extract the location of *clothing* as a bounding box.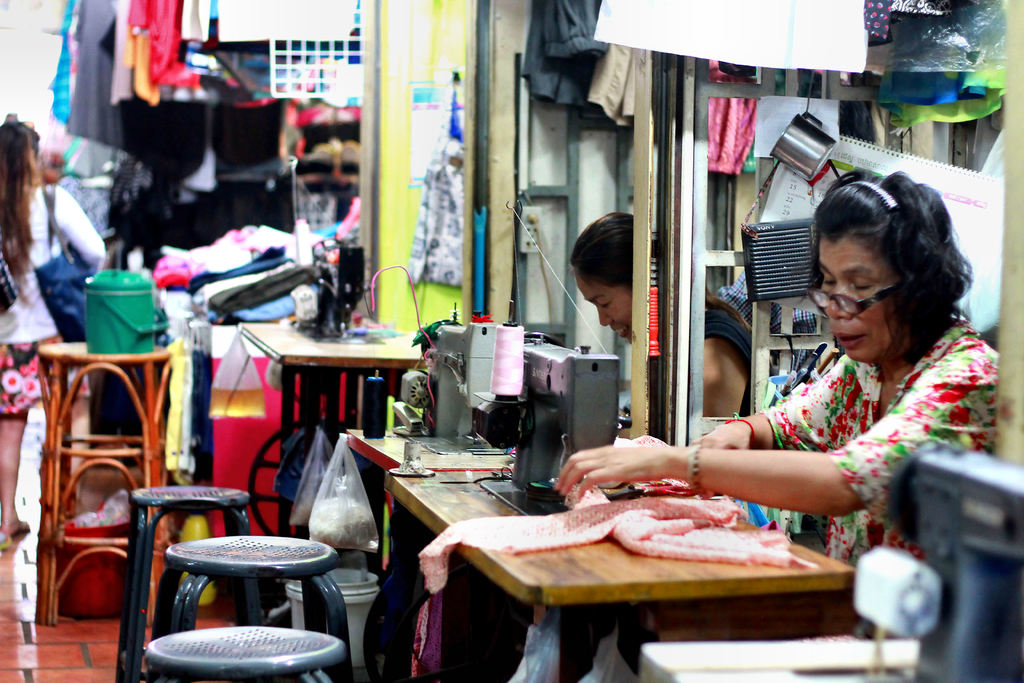
x1=745, y1=315, x2=998, y2=530.
